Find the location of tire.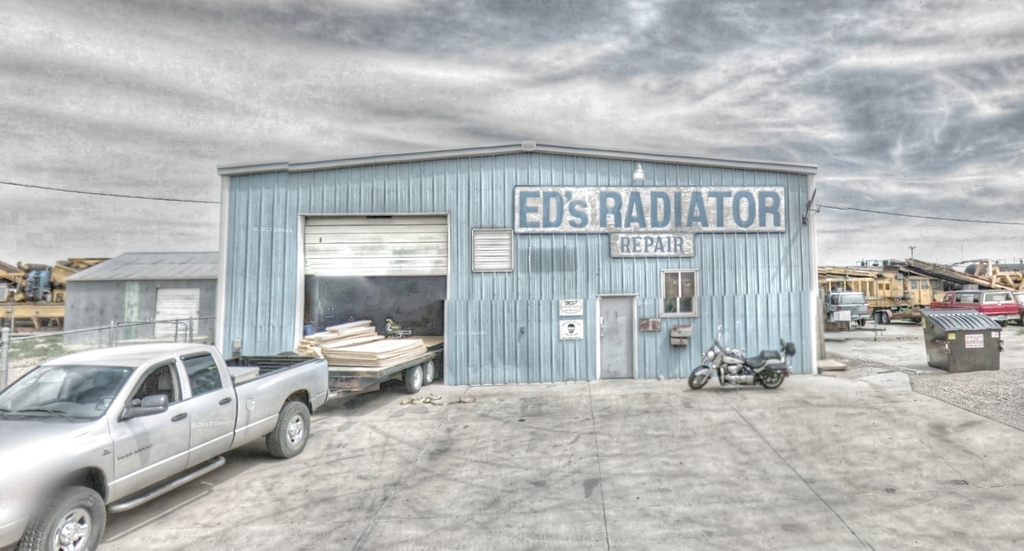
Location: <region>406, 363, 422, 388</region>.
